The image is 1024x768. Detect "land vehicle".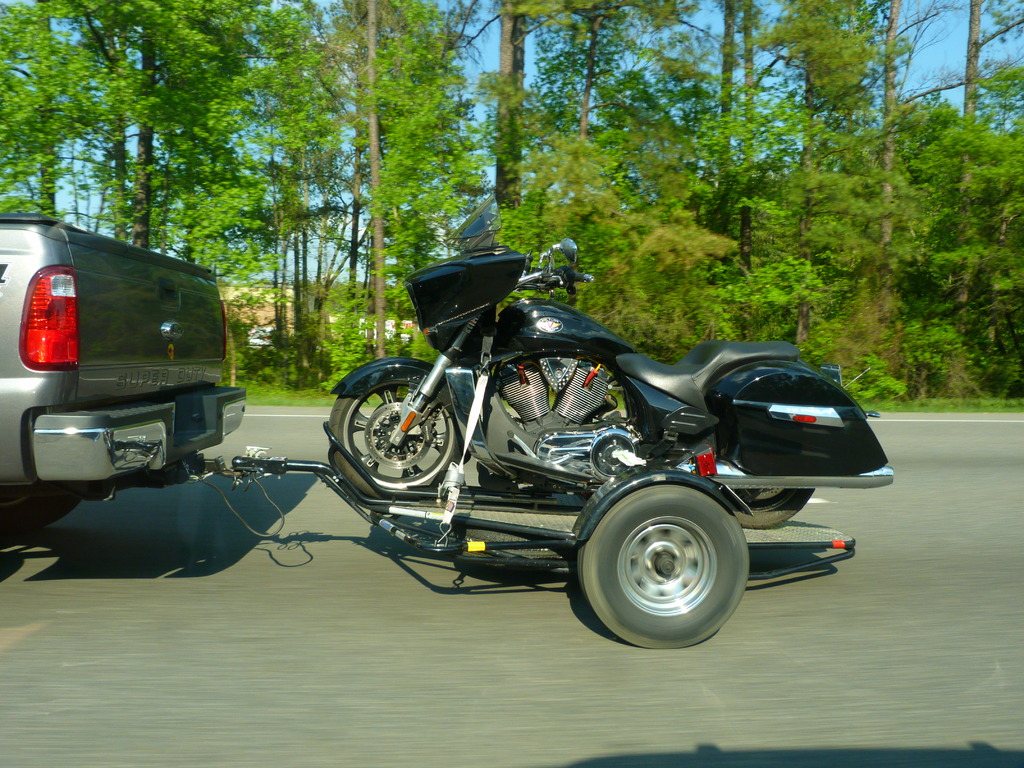
Detection: <region>328, 239, 899, 526</region>.
